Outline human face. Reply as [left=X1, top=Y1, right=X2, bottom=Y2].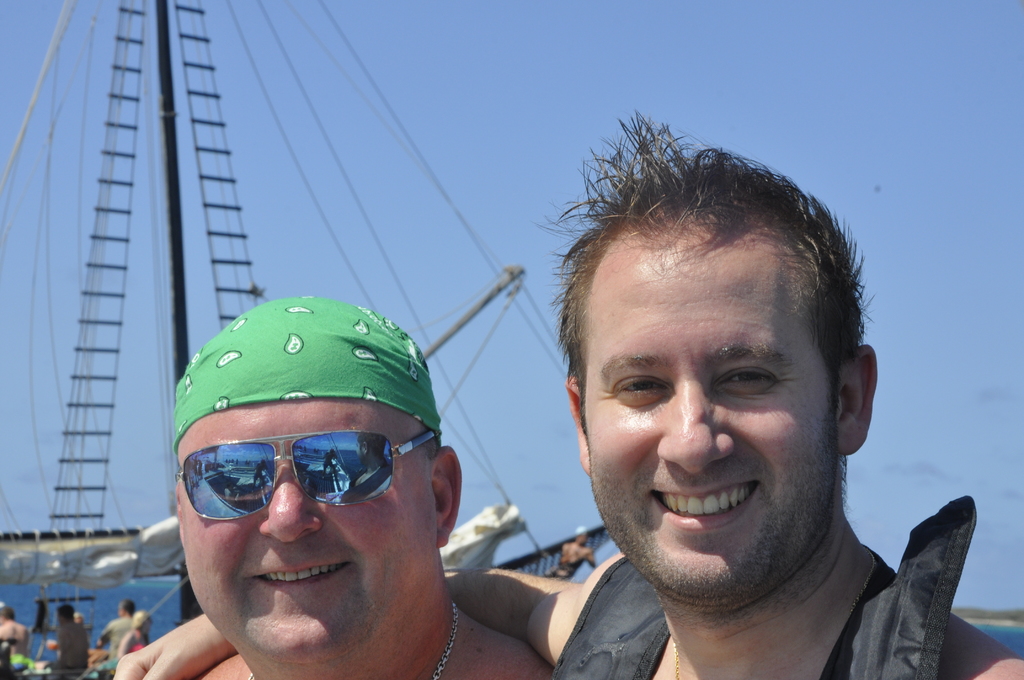
[left=584, top=251, right=840, bottom=606].
